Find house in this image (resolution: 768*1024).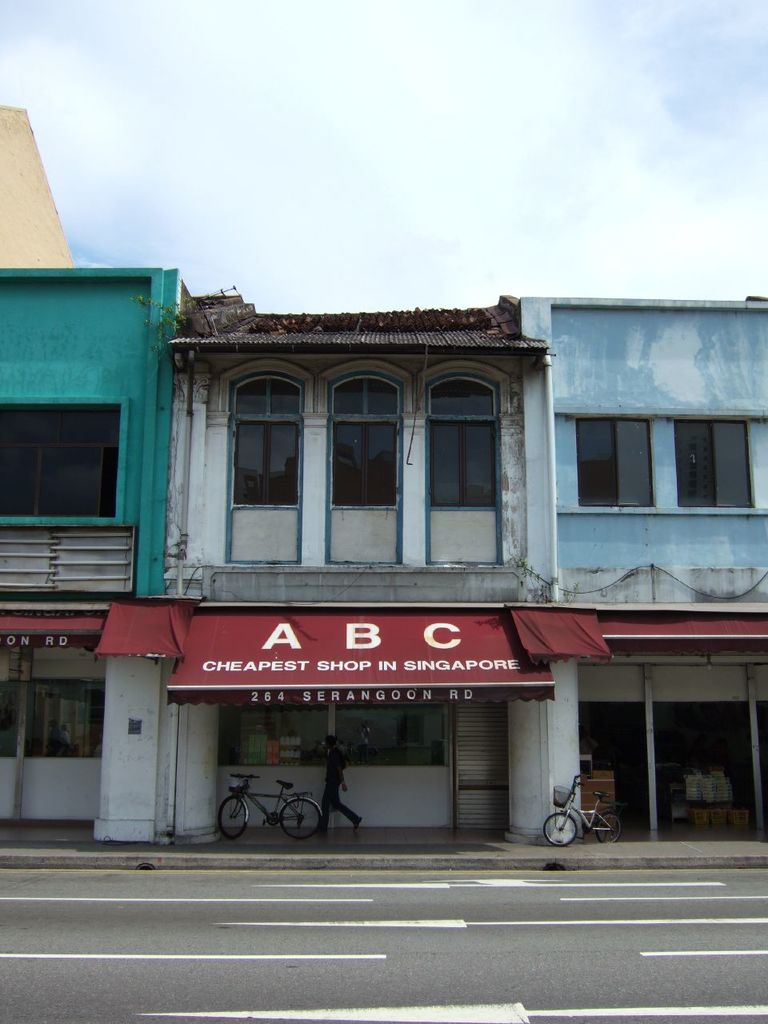
[161, 298, 557, 839].
